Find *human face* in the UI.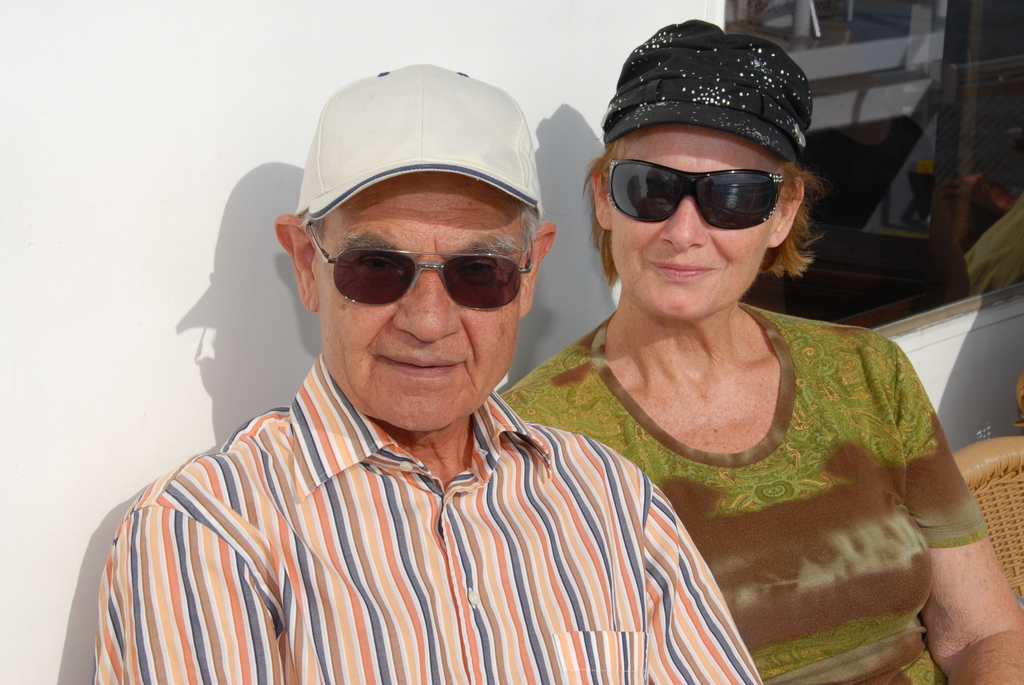
UI element at rect(321, 169, 521, 431).
